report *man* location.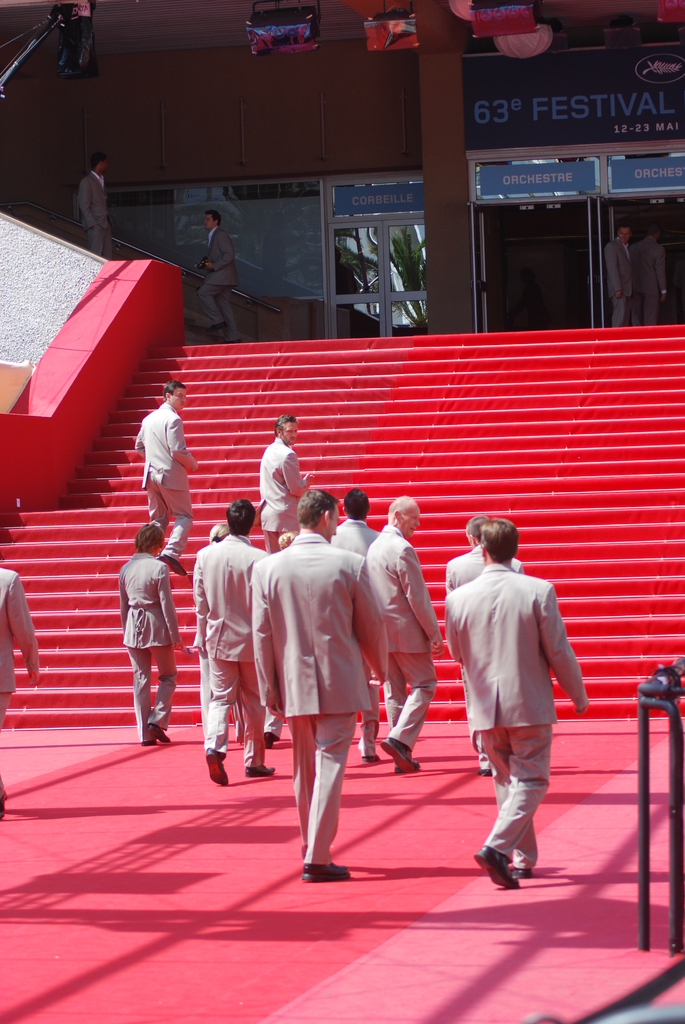
Report: [198, 525, 230, 724].
